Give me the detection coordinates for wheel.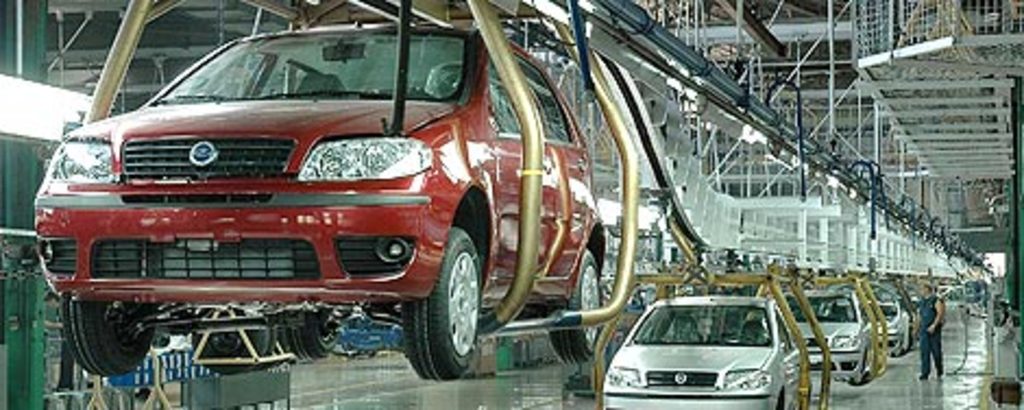
bbox(187, 305, 270, 369).
